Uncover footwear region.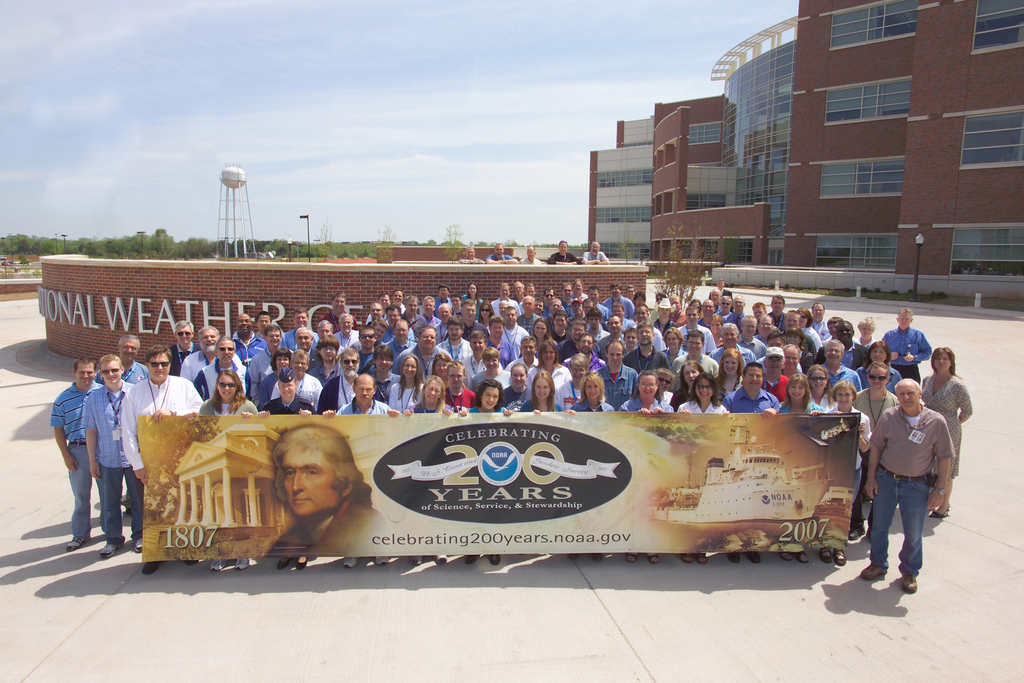
Uncovered: [left=866, top=523, right=871, bottom=543].
